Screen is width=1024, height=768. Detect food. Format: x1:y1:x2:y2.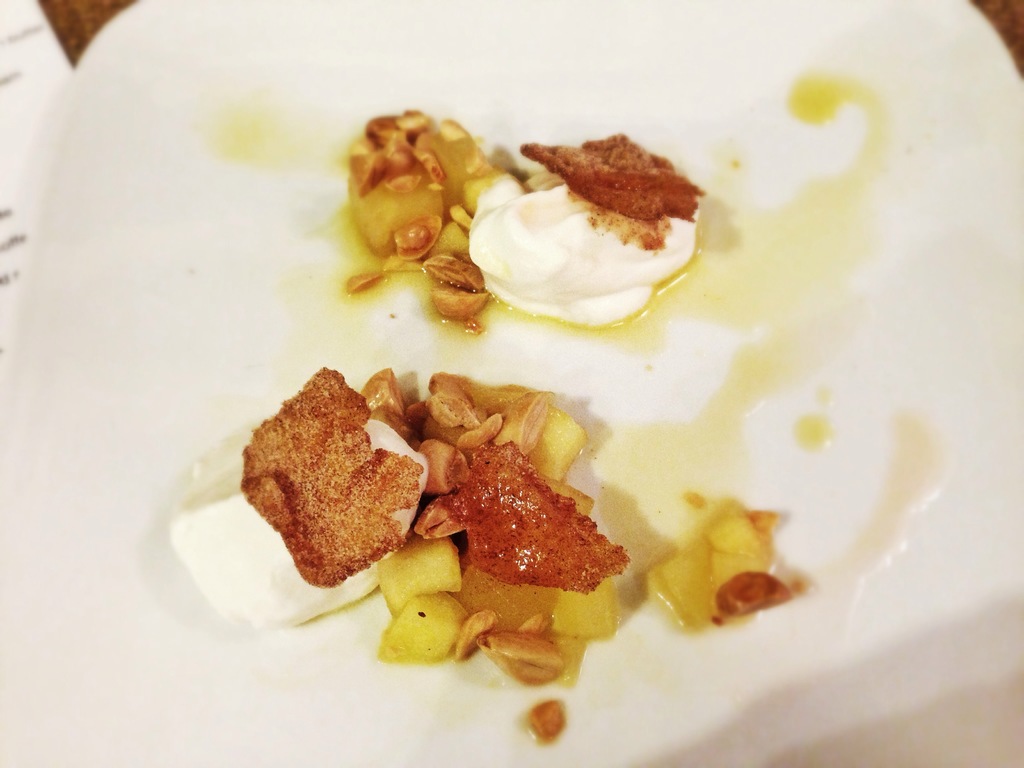
168:102:797:747.
